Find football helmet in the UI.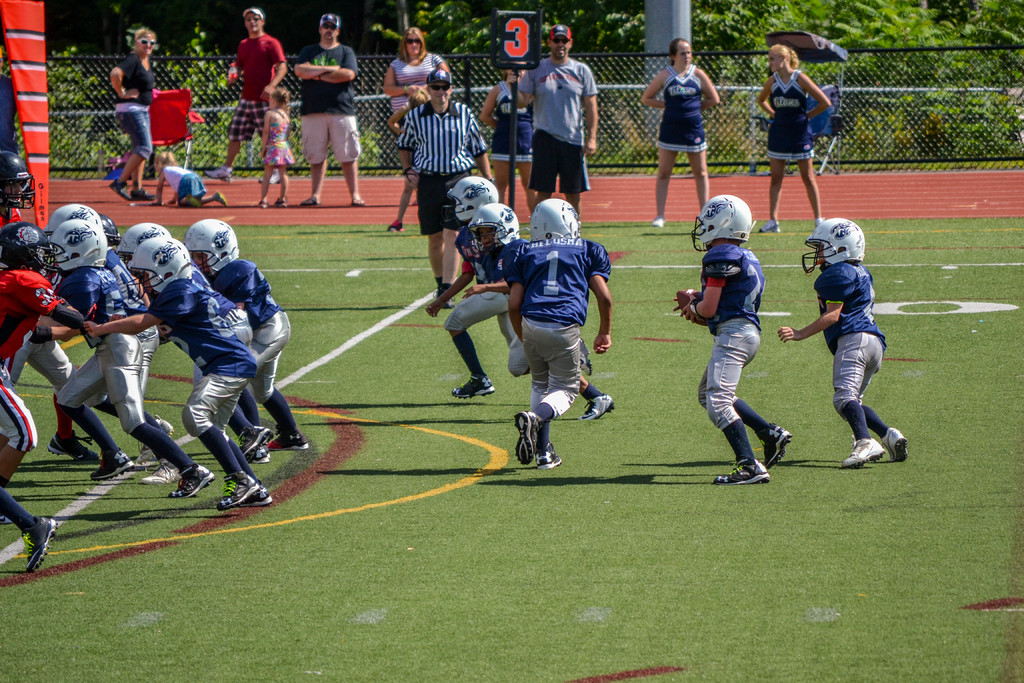
UI element at bbox(804, 215, 859, 278).
